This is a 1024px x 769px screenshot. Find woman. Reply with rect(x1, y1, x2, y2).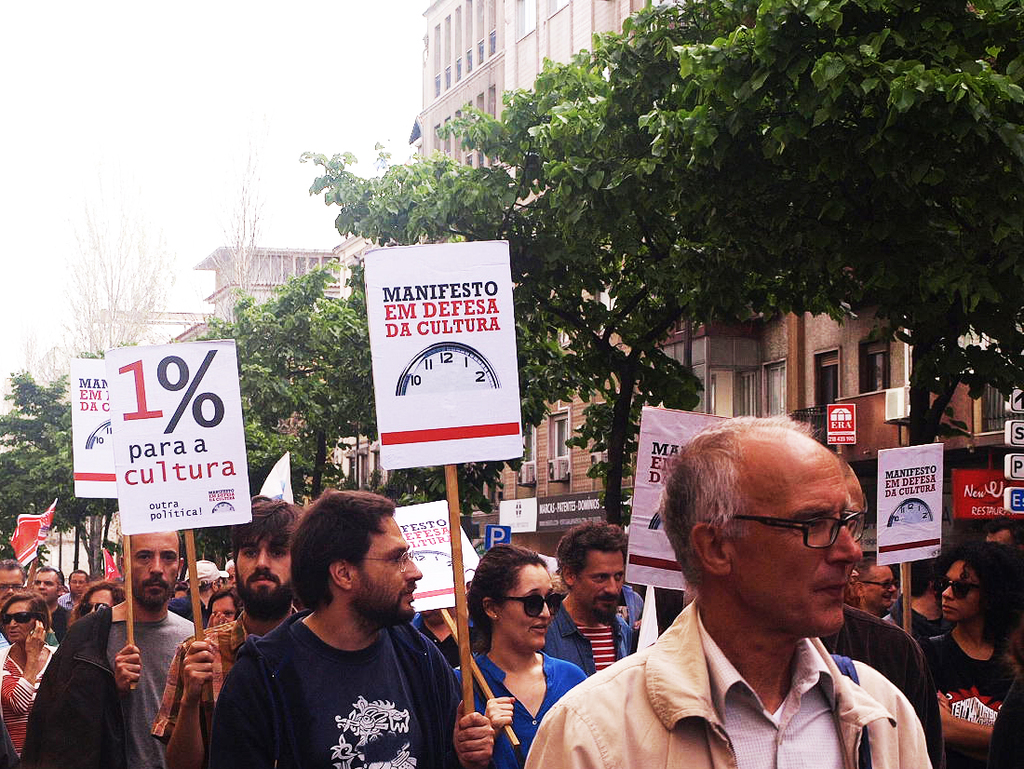
rect(0, 594, 59, 762).
